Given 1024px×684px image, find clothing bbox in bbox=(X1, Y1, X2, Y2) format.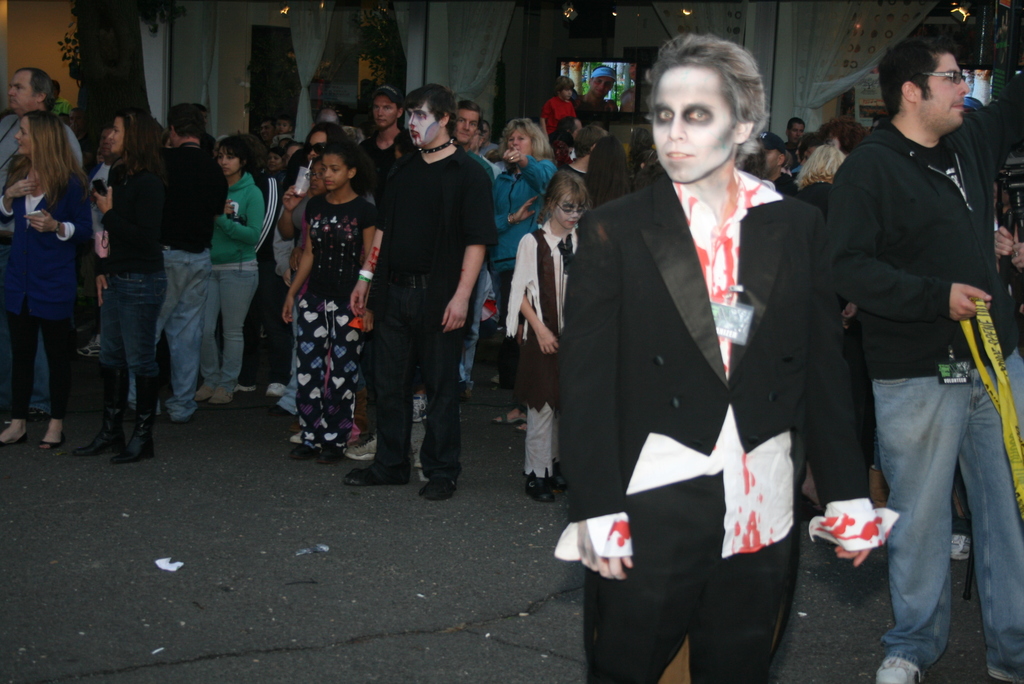
bbox=(380, 152, 507, 487).
